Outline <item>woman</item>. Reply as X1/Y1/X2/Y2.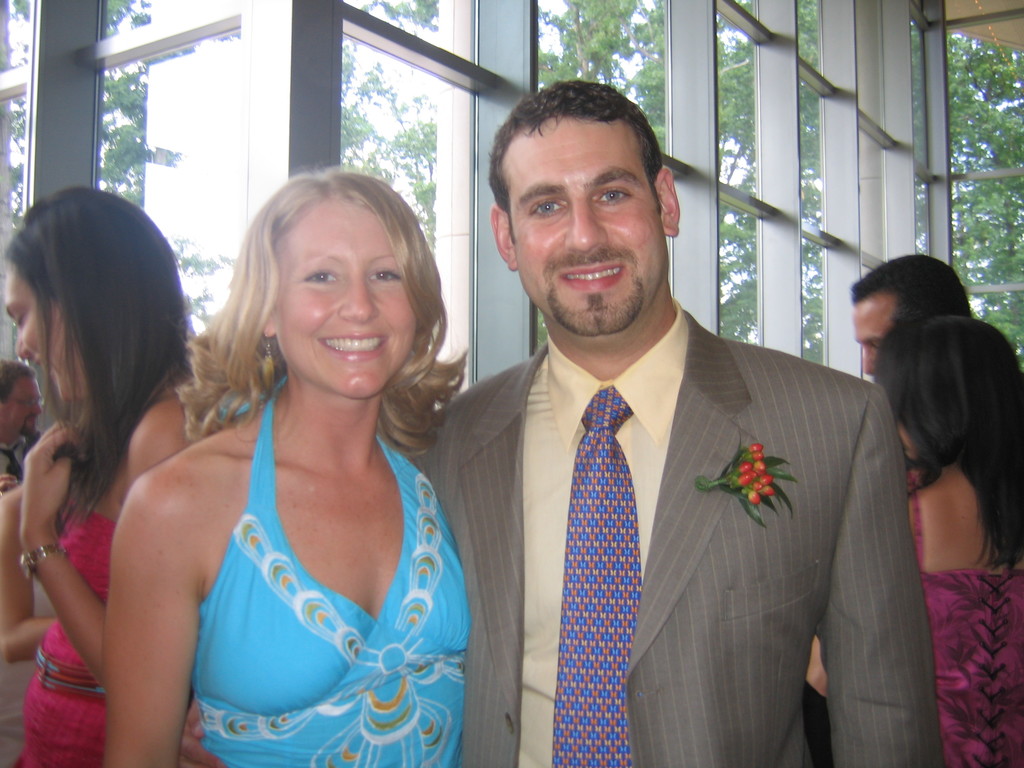
810/316/1023/765.
